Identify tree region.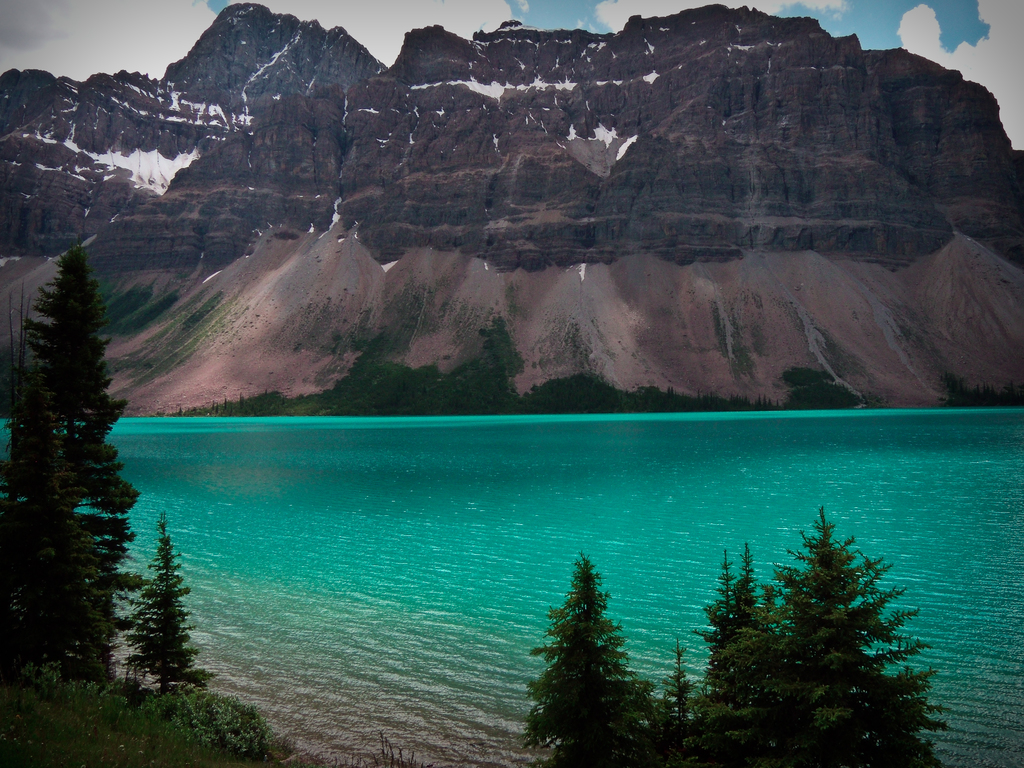
Region: [118,511,214,713].
